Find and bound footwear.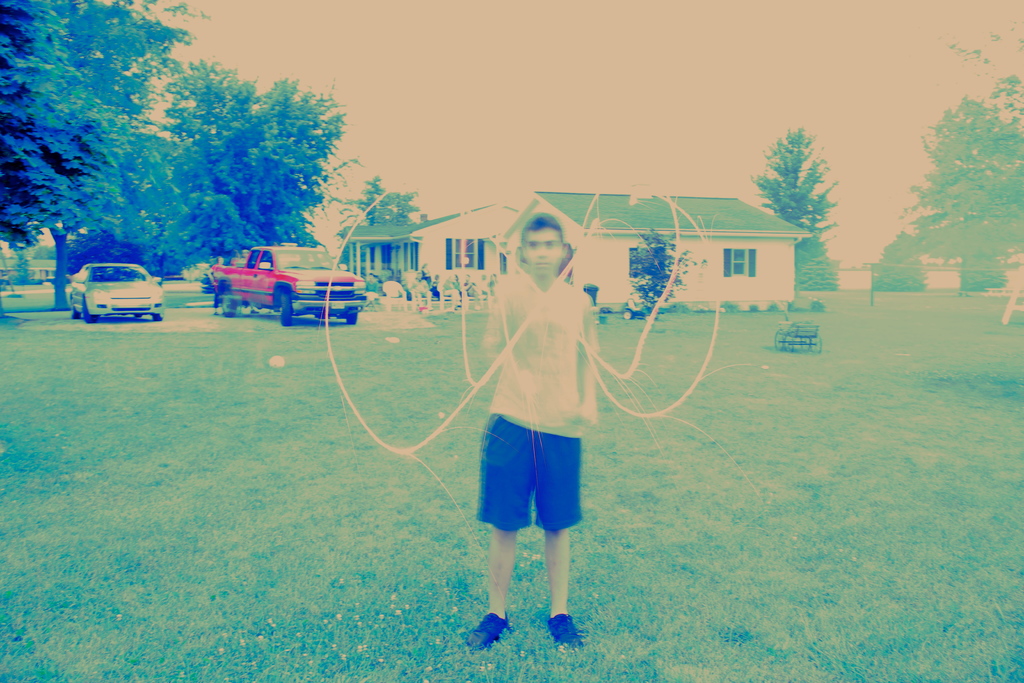
Bound: BBox(467, 583, 529, 648).
